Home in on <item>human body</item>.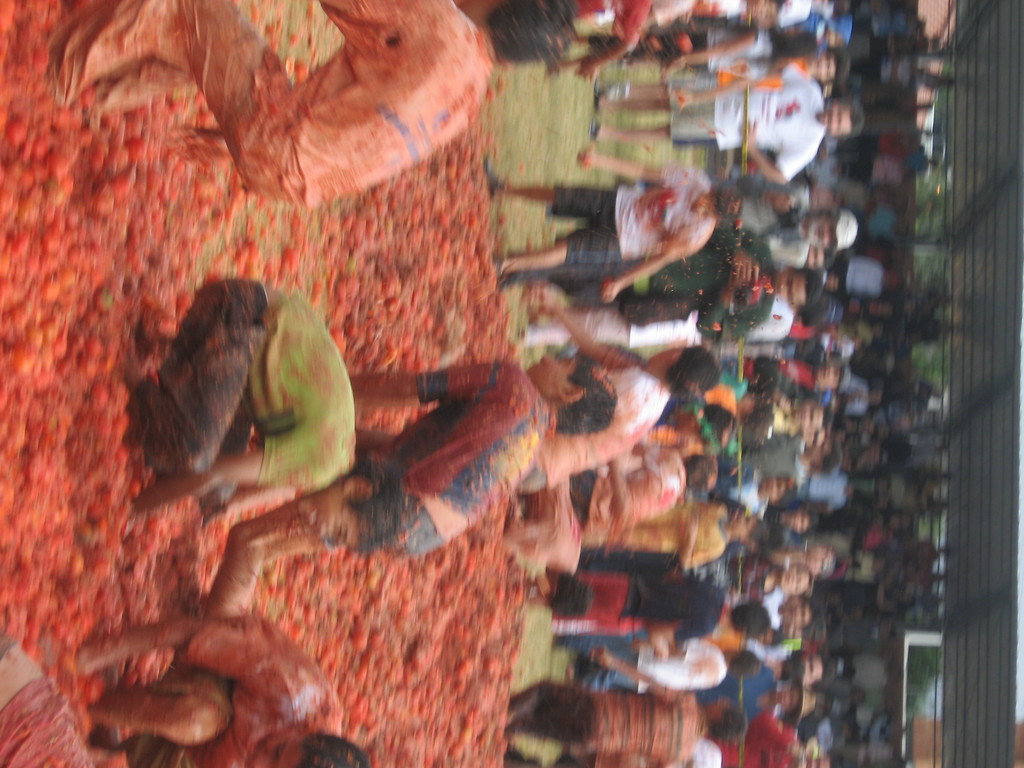
Homed in at (left=32, top=17, right=602, bottom=739).
